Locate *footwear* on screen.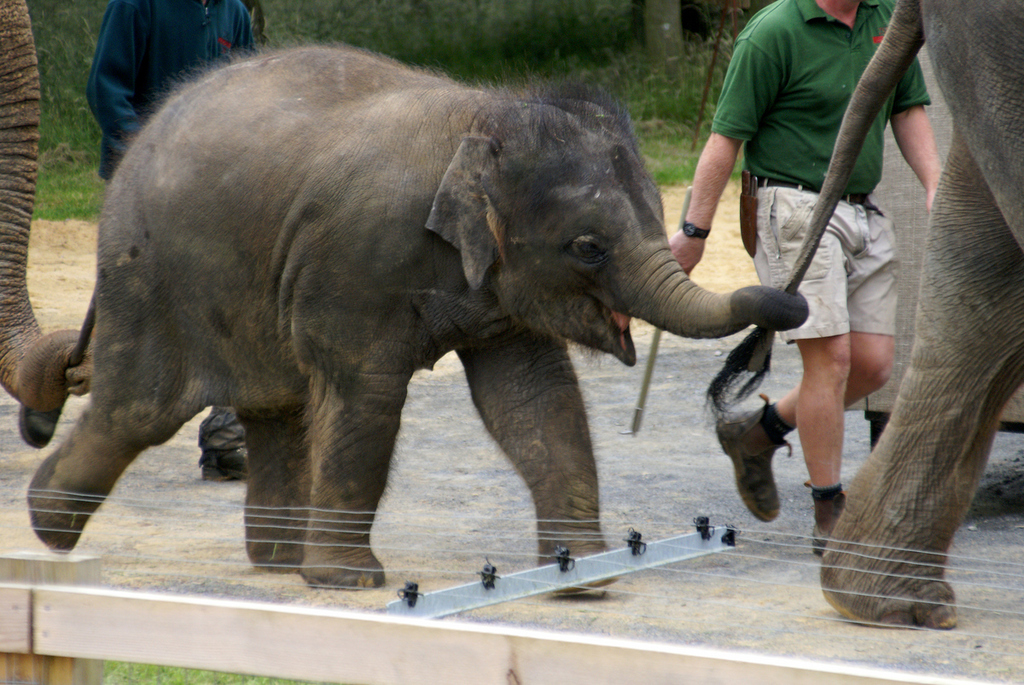
On screen at detection(807, 481, 848, 557).
